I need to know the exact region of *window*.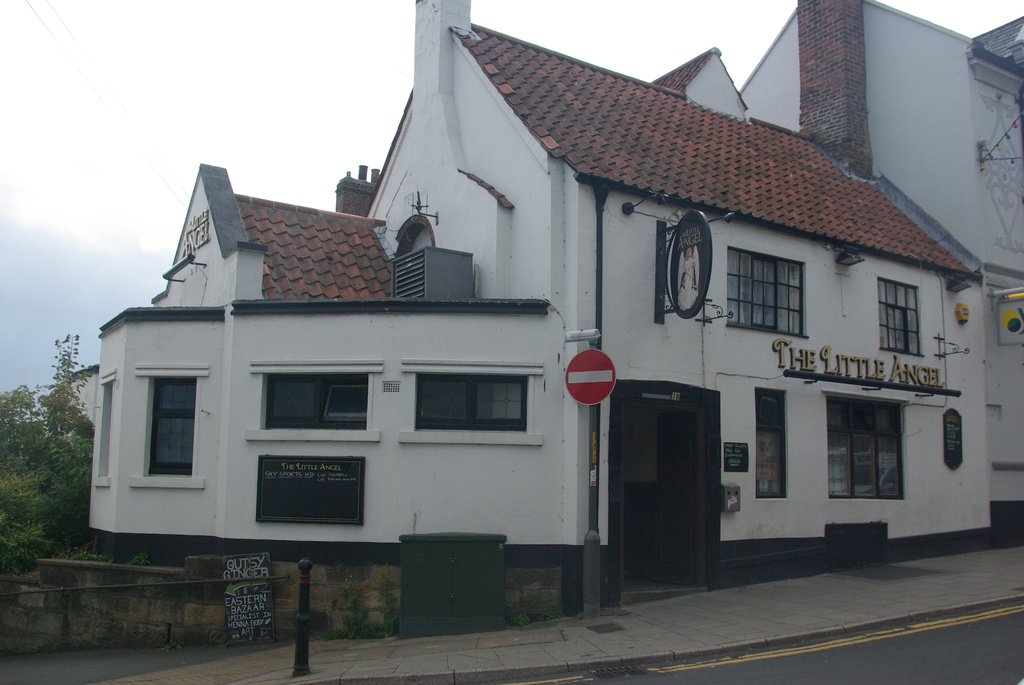
Region: 260:374:371:431.
